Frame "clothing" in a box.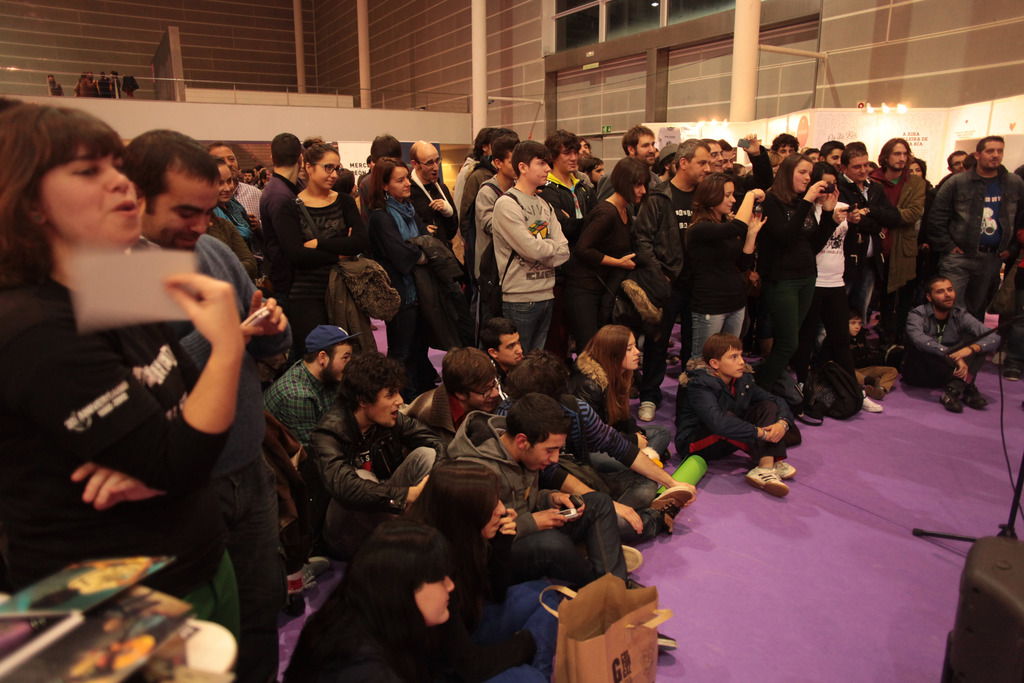
detection(461, 160, 493, 260).
